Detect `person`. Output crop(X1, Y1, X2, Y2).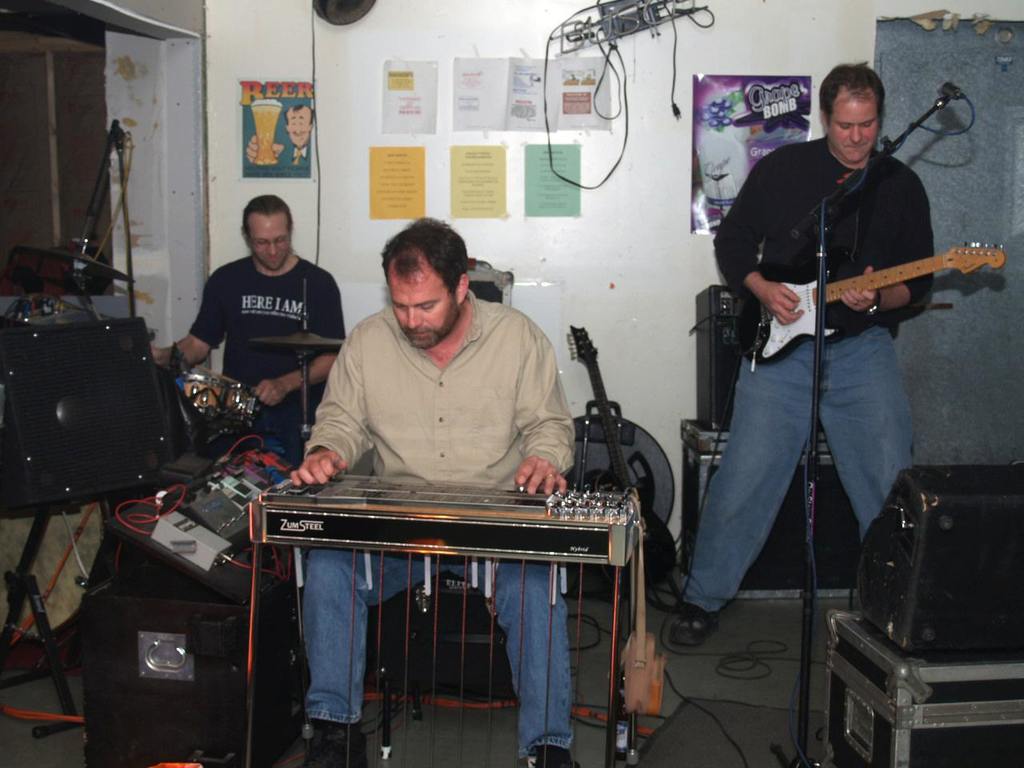
crop(151, 191, 347, 485).
